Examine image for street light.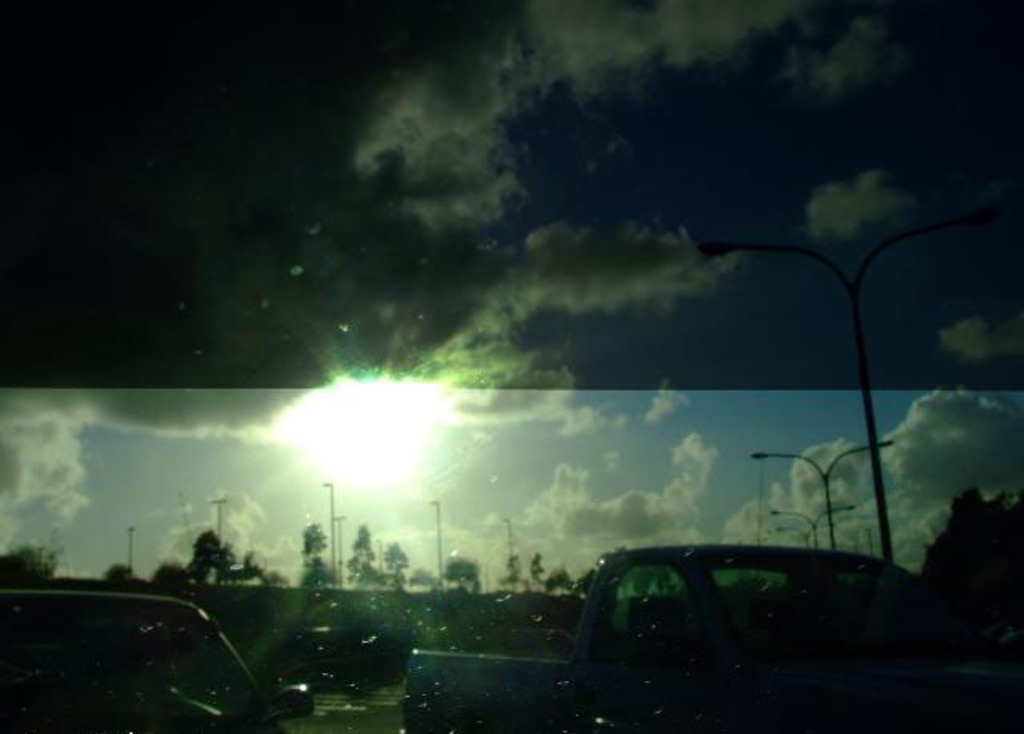
Examination result: Rect(205, 496, 227, 553).
